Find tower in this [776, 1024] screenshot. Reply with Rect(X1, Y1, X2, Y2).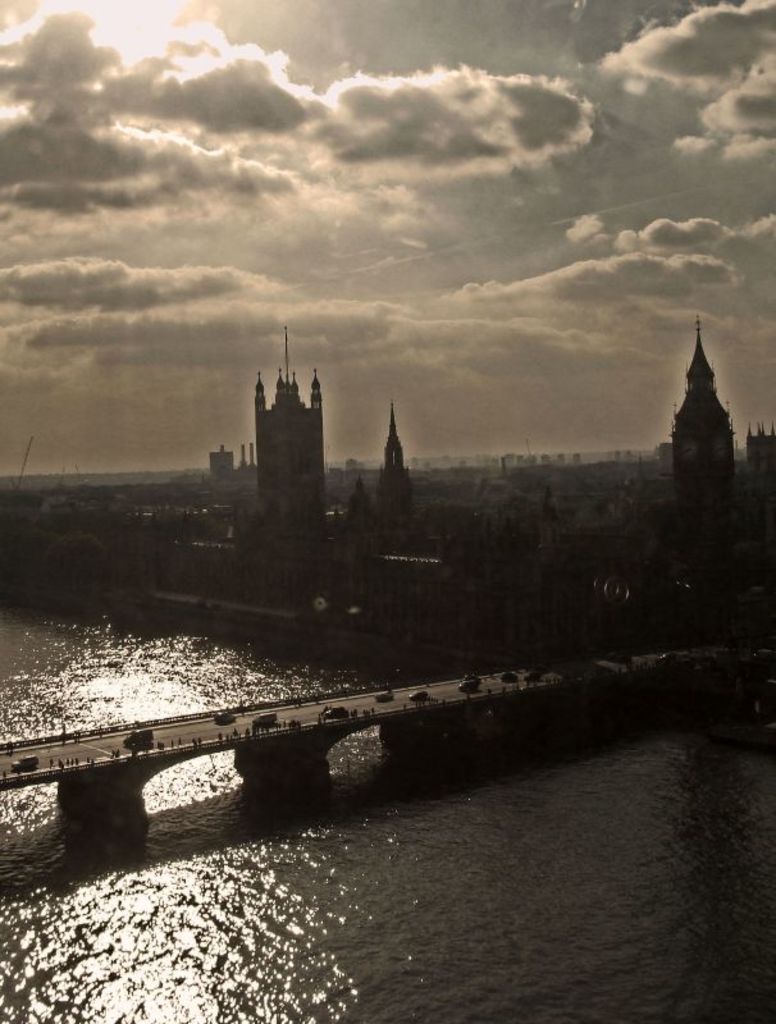
Rect(666, 316, 731, 494).
